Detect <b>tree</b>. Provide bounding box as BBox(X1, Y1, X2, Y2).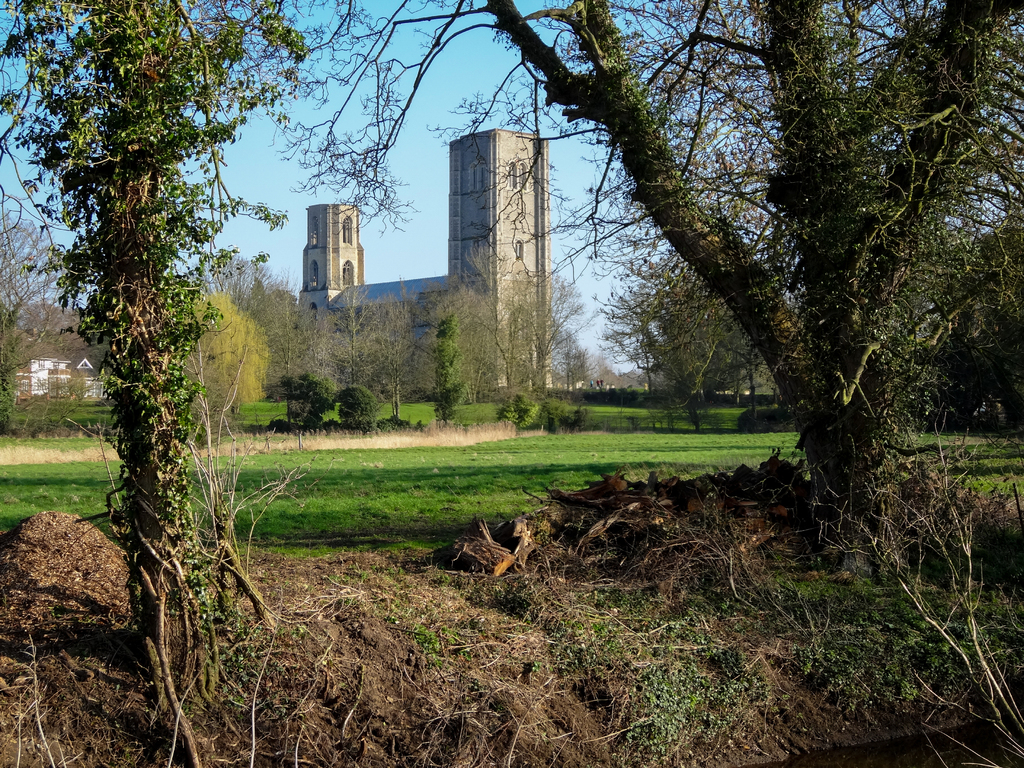
BBox(182, 291, 268, 438).
